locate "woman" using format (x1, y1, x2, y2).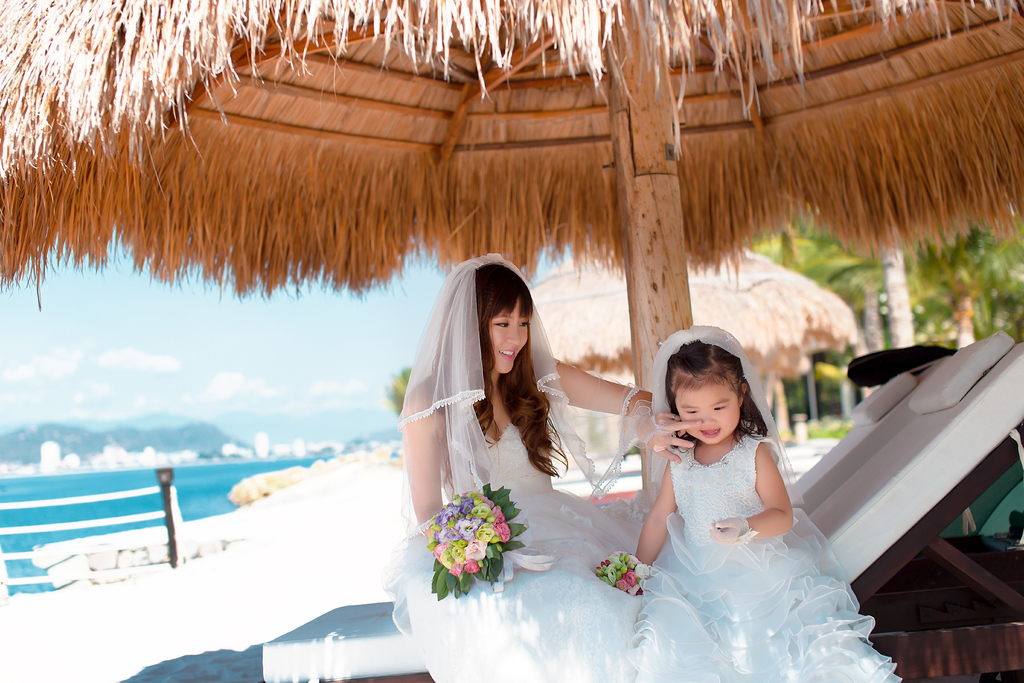
(586, 322, 906, 682).
